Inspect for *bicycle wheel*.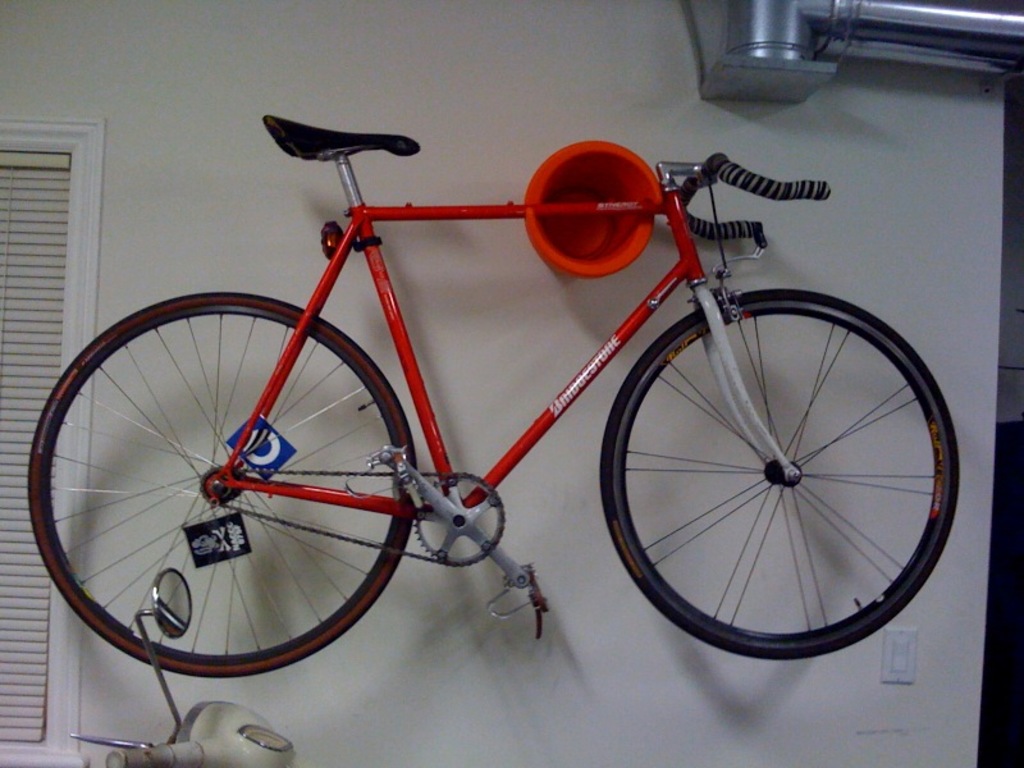
Inspection: box(28, 287, 419, 678).
